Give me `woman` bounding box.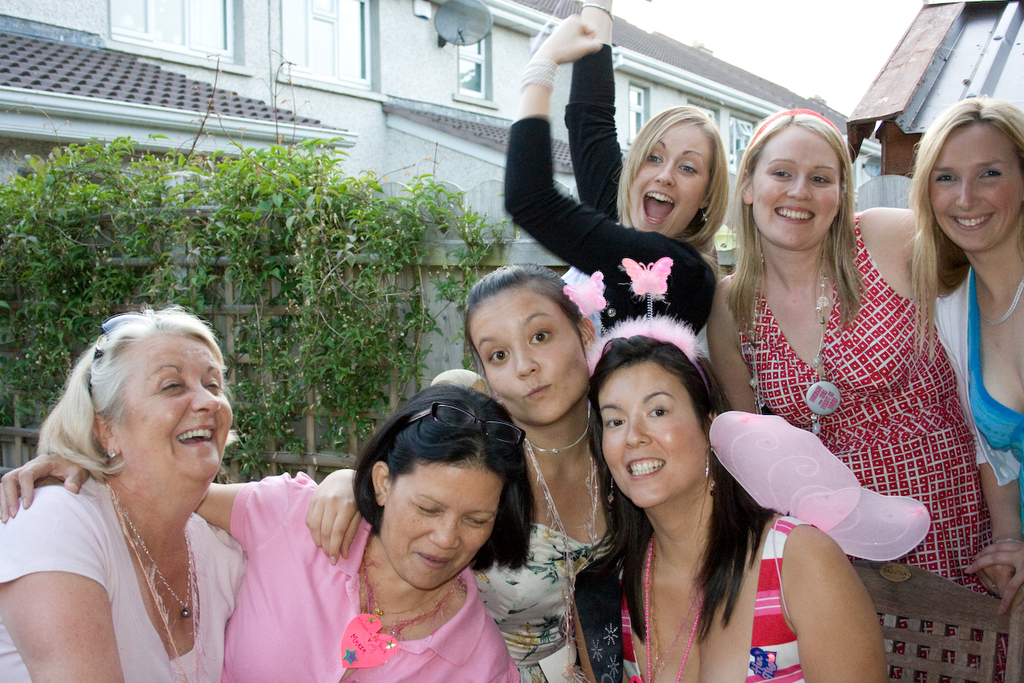
bbox=(707, 110, 921, 682).
